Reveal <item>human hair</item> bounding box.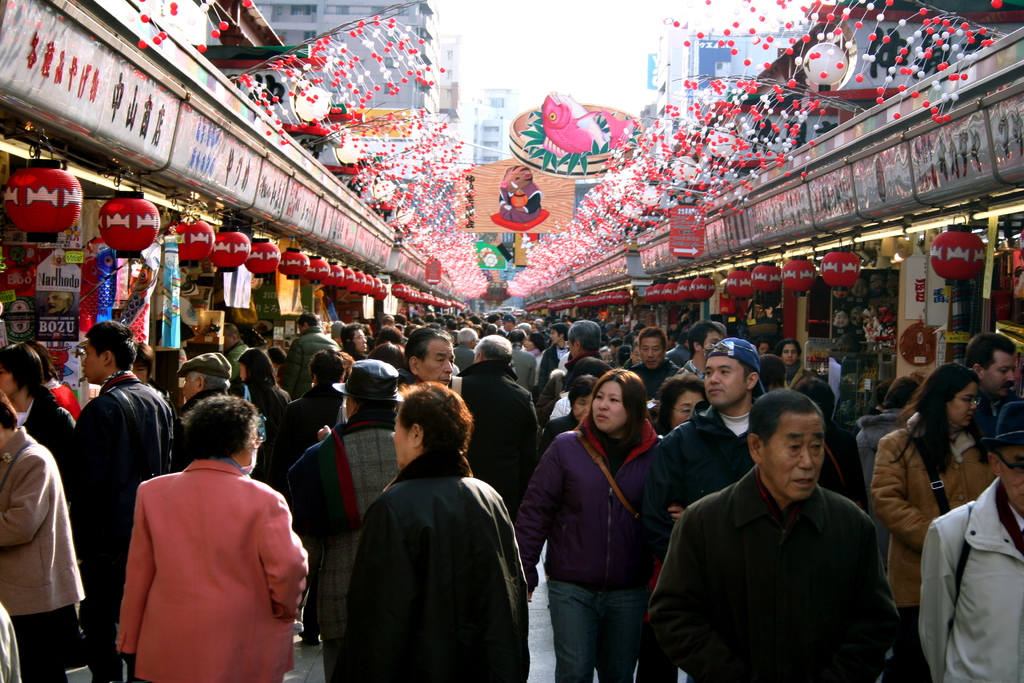
Revealed: (886,359,986,476).
